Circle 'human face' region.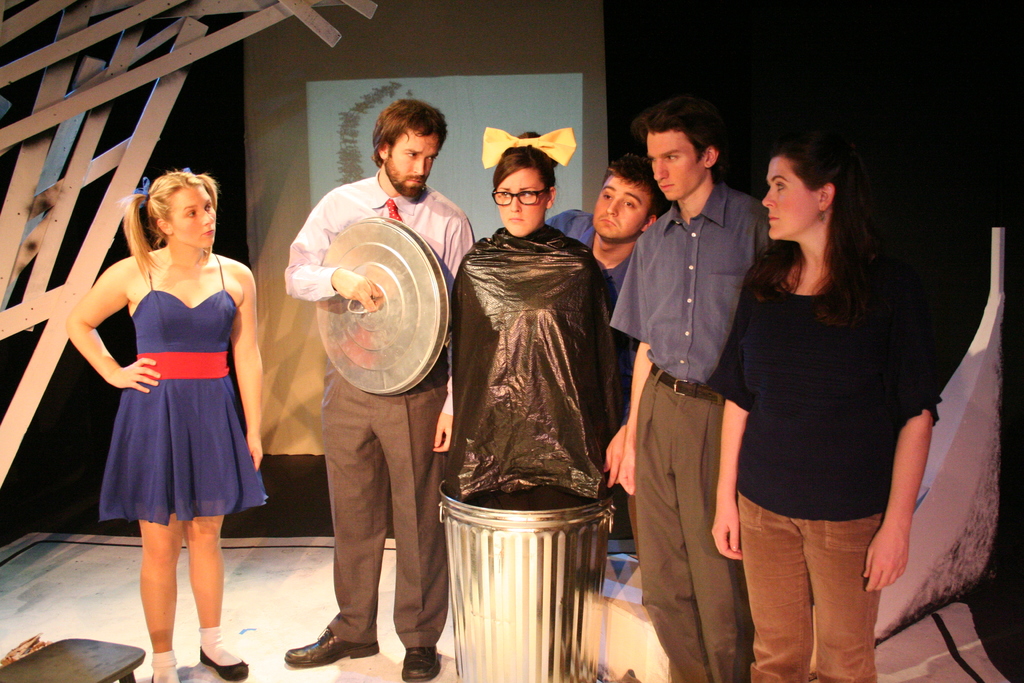
Region: x1=762 y1=151 x2=815 y2=235.
